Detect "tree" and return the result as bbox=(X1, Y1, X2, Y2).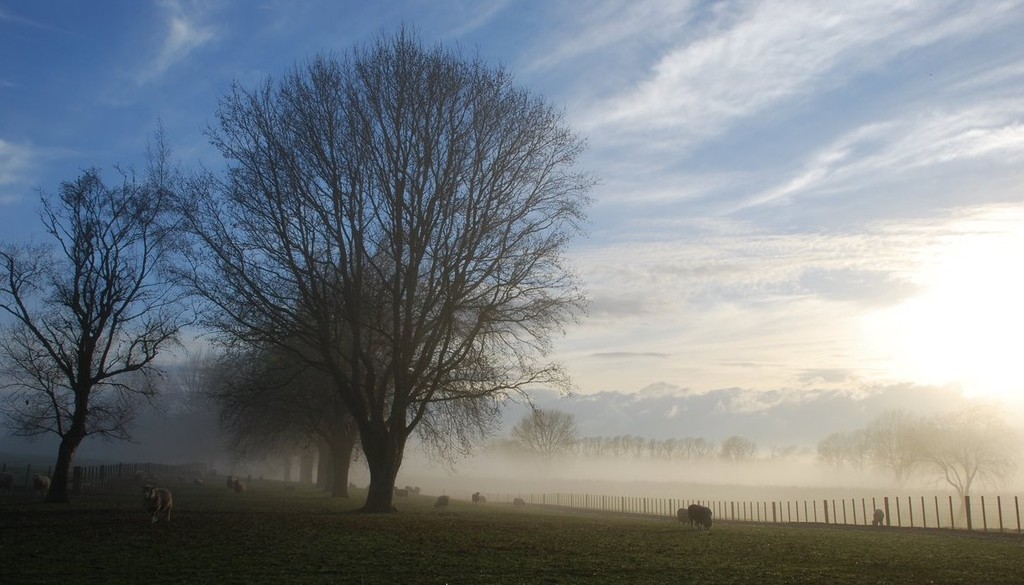
bbox=(804, 419, 862, 473).
